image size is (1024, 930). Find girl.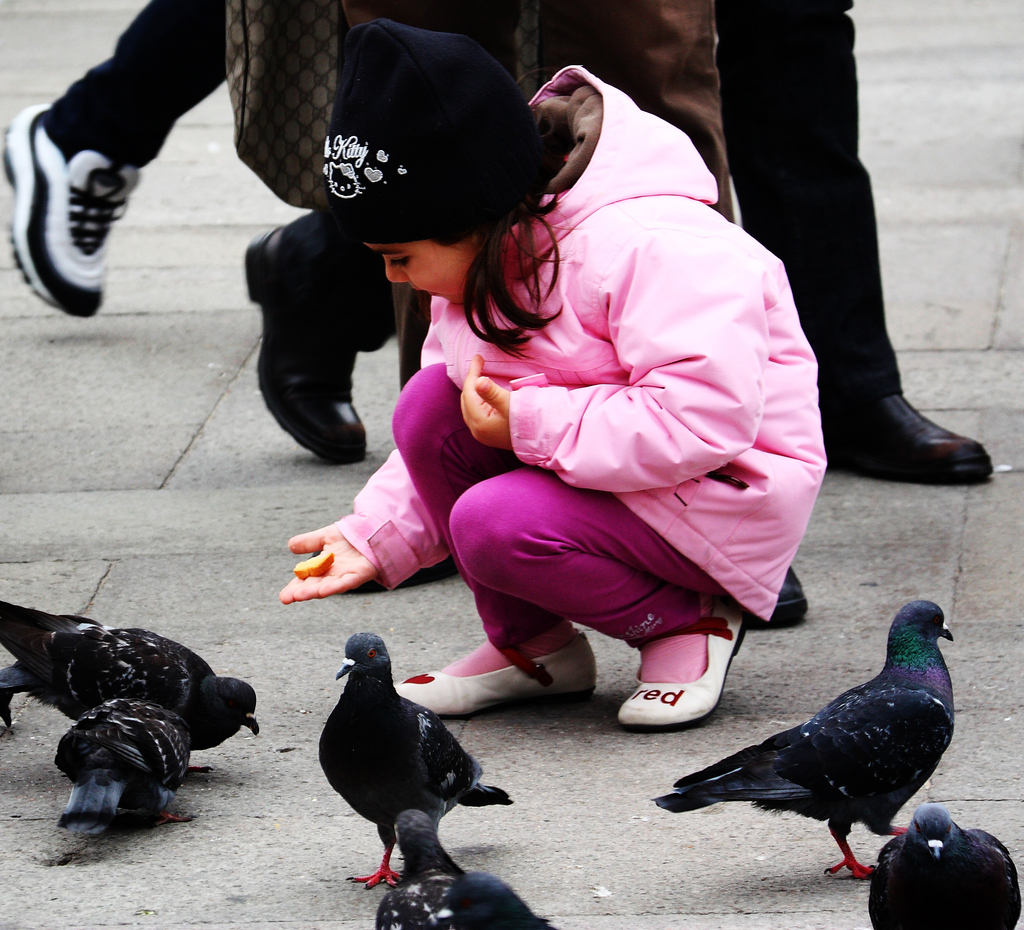
274, 22, 831, 731.
